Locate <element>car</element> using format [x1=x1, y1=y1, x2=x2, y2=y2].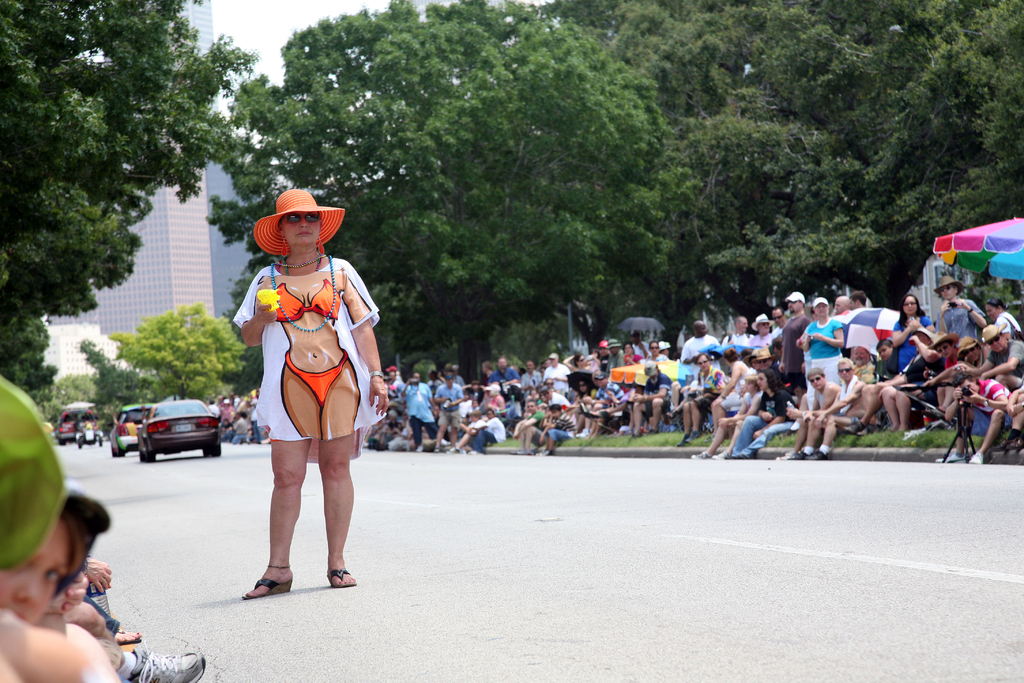
[x1=54, y1=398, x2=100, y2=439].
